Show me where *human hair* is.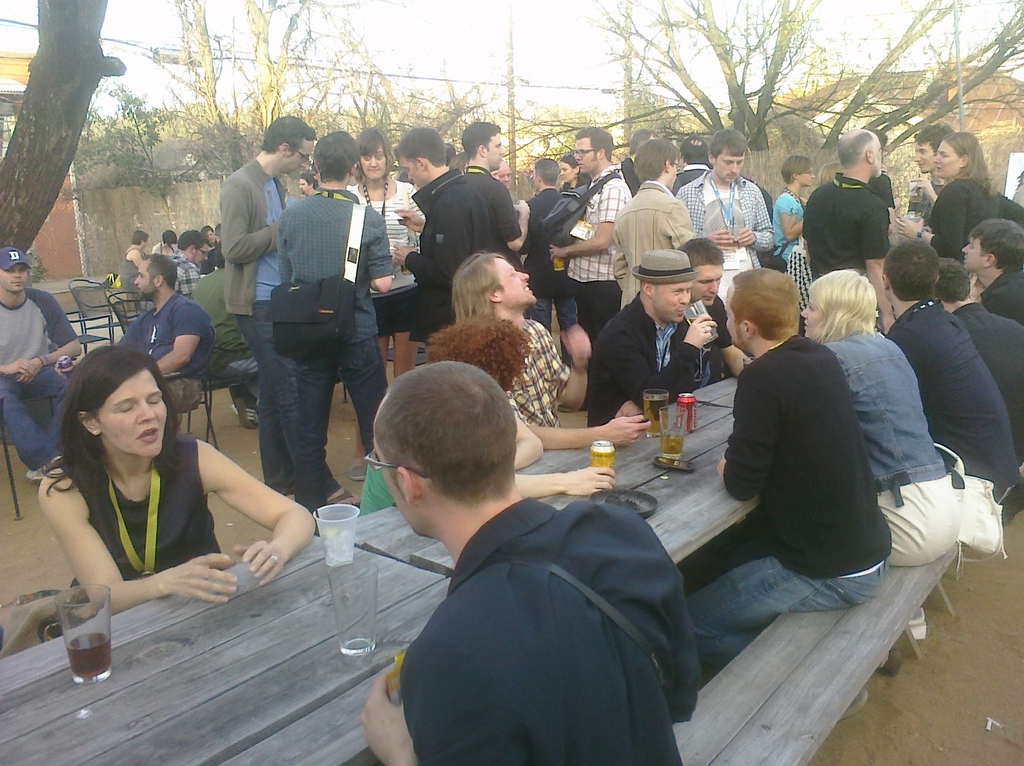
*human hair* is at 950/136/996/190.
